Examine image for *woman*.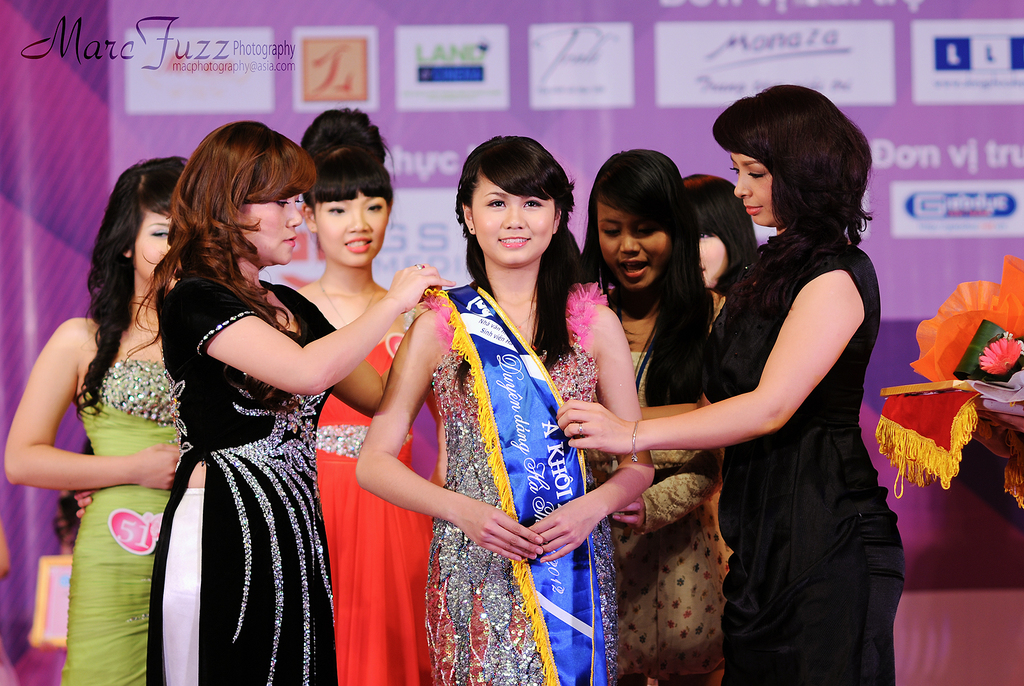
Examination result: crop(134, 117, 460, 685).
